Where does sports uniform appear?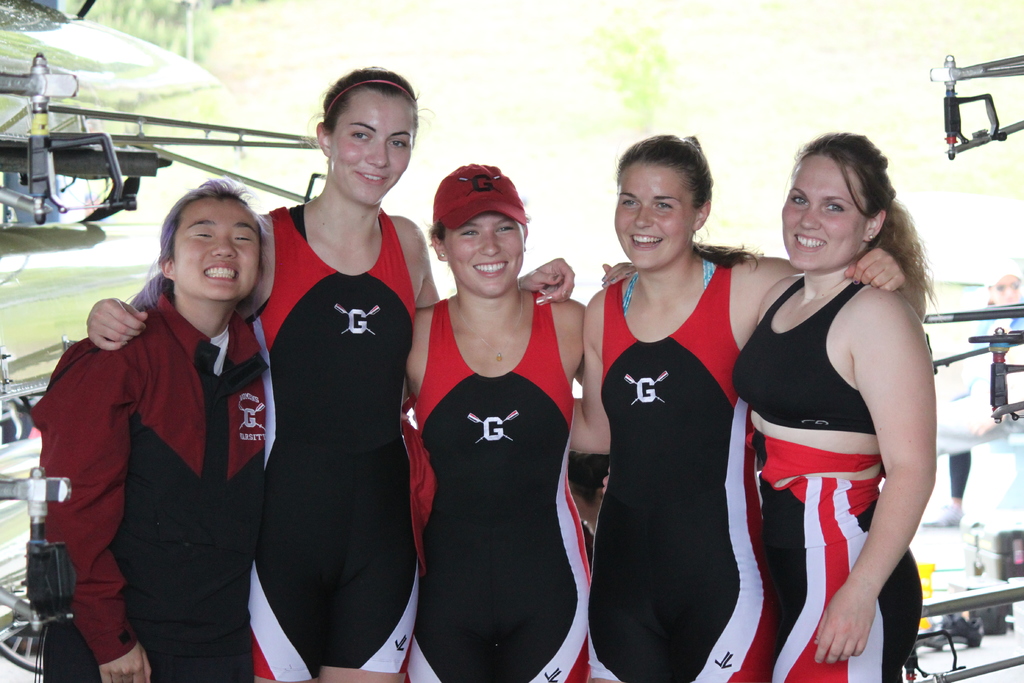
Appears at rect(406, 292, 590, 682).
